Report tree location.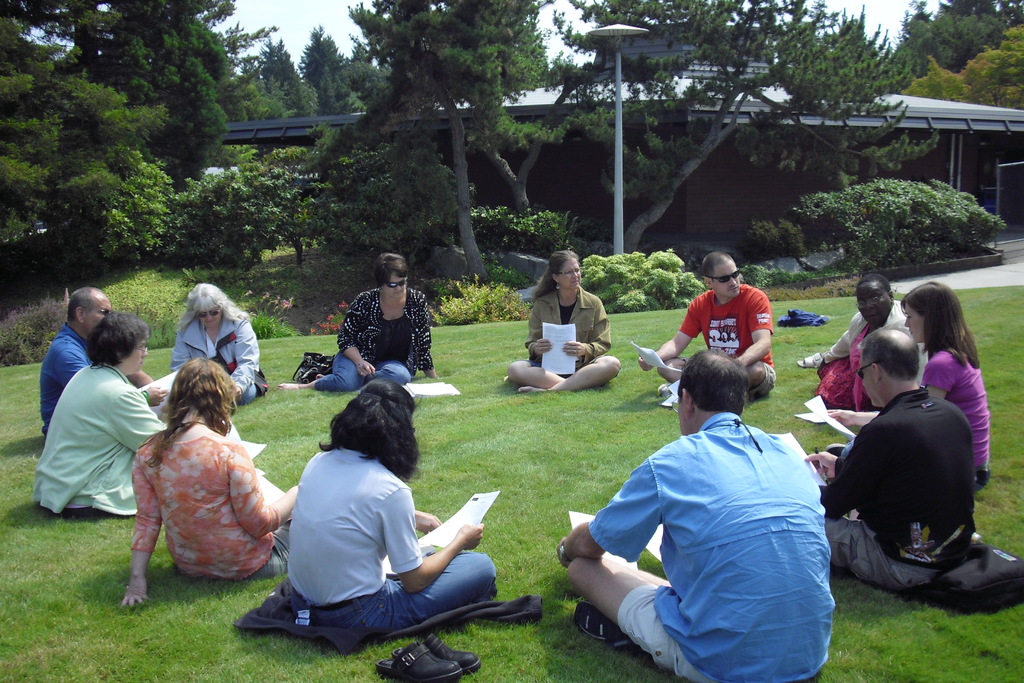
Report: (939,0,1023,42).
